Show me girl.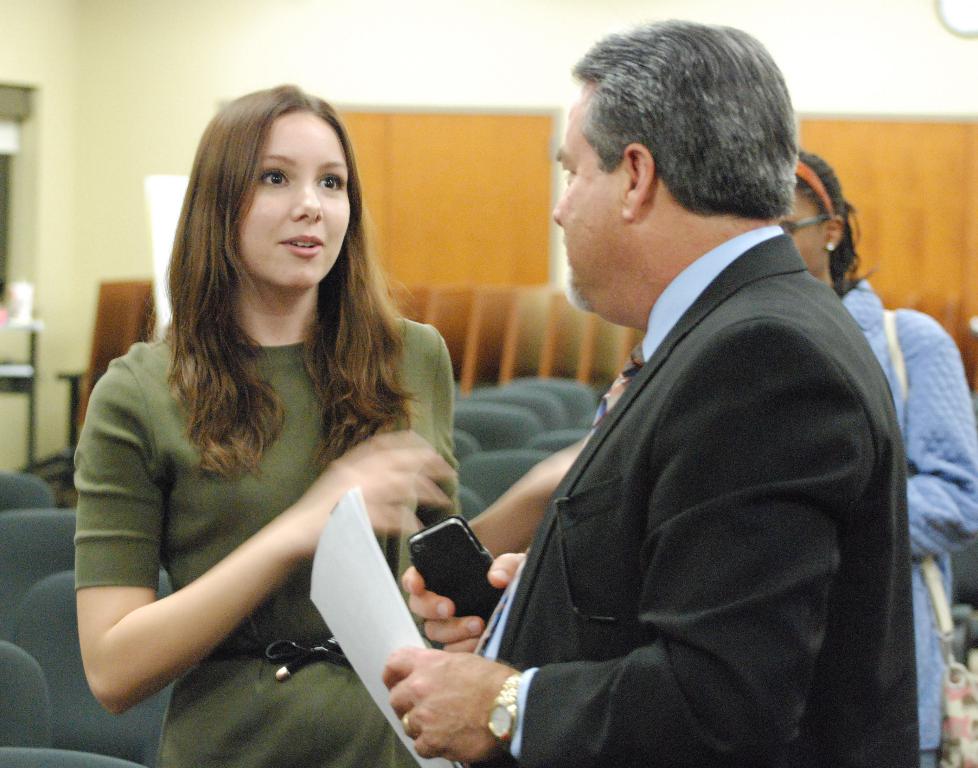
girl is here: left=74, top=83, right=606, bottom=767.
